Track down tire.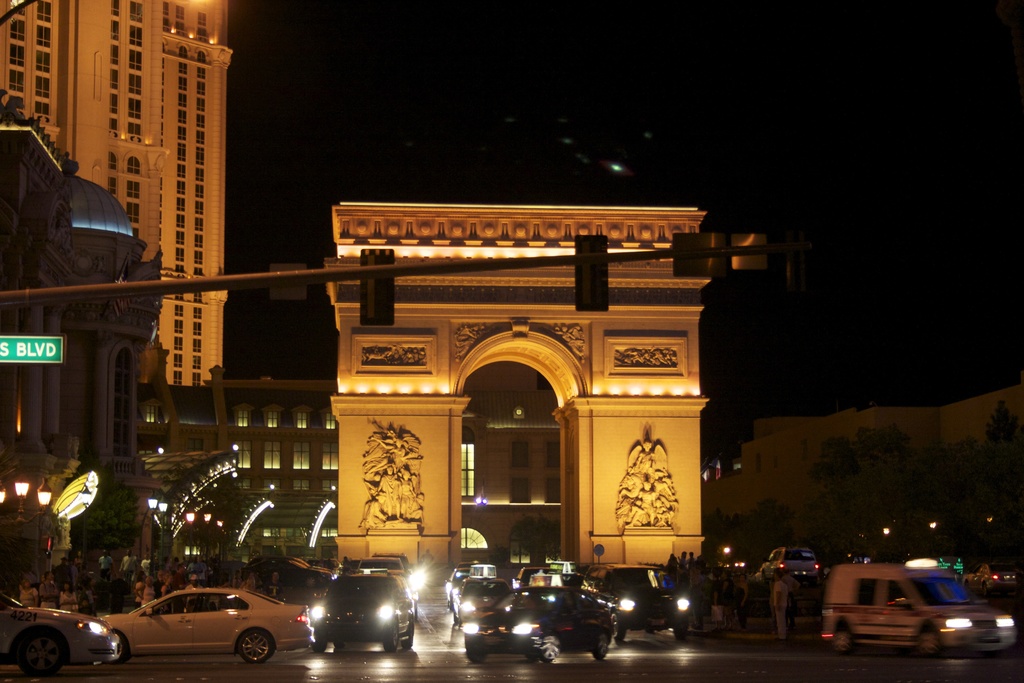
Tracked to region(537, 630, 559, 663).
